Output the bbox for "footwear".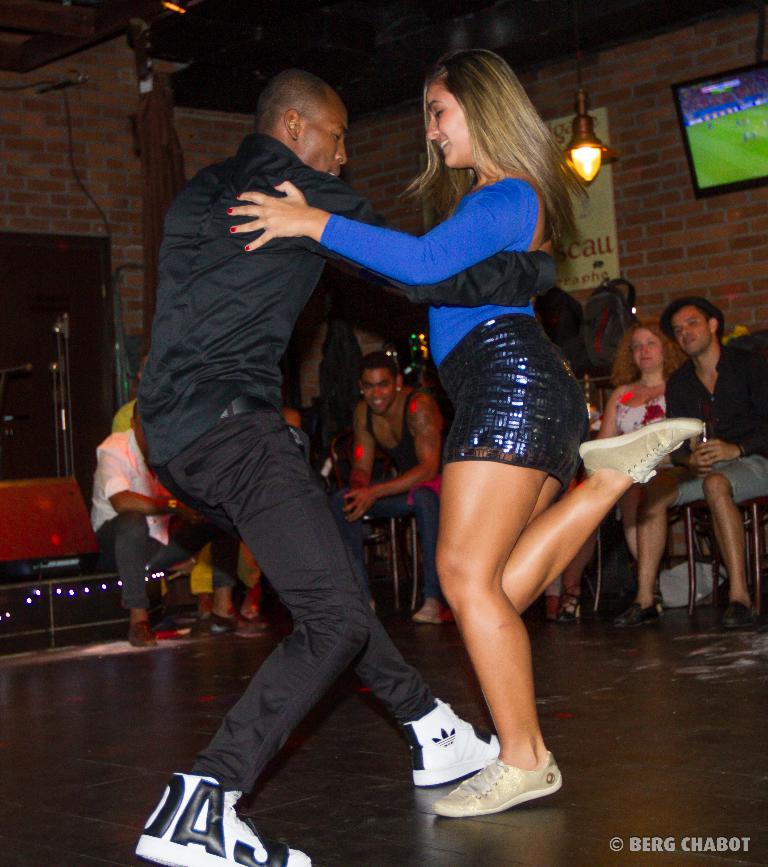
186, 613, 229, 639.
